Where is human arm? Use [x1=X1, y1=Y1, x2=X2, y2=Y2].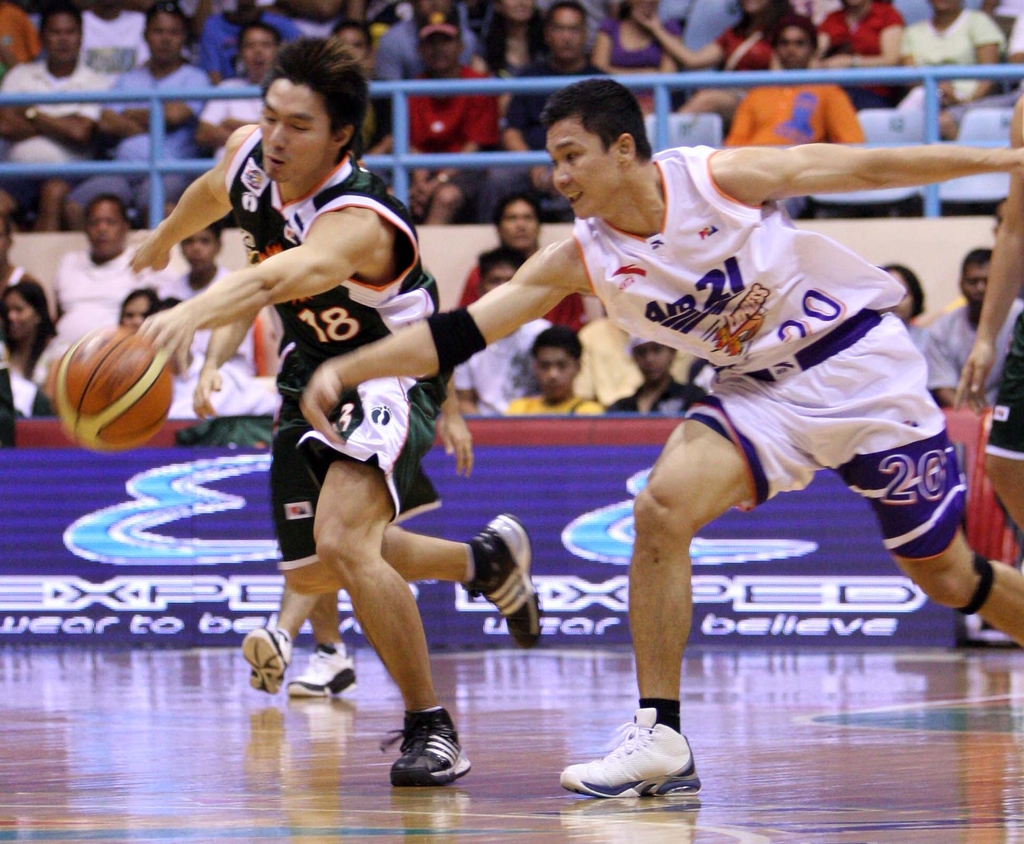
[x1=666, y1=111, x2=1004, y2=215].
